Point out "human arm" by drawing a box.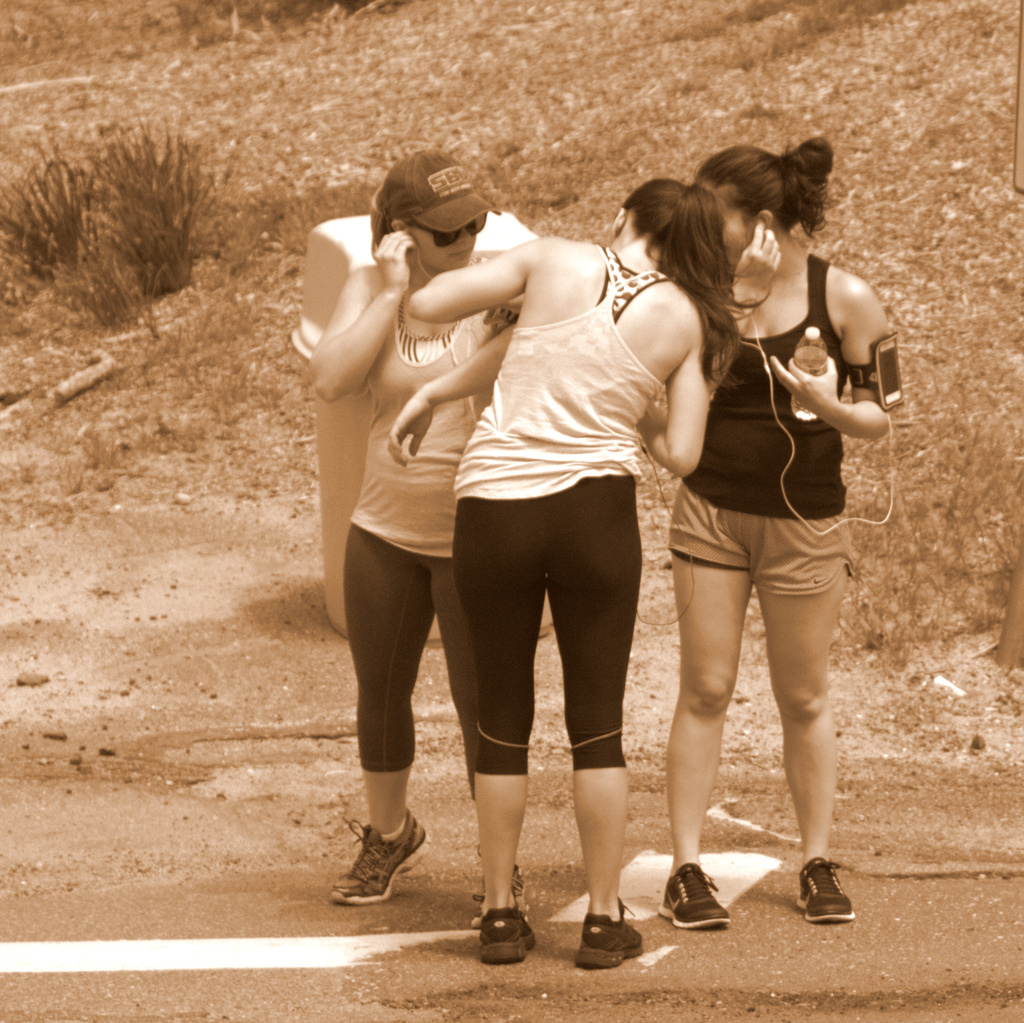
locate(411, 243, 536, 321).
